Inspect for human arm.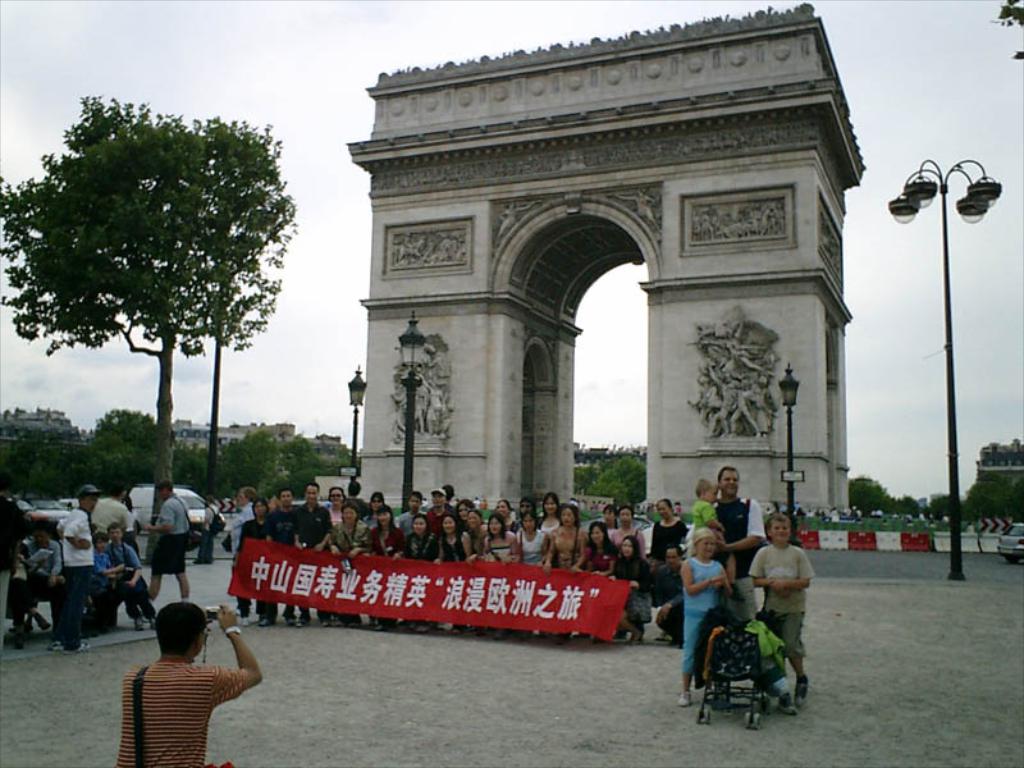
Inspection: l=90, t=553, r=128, b=582.
